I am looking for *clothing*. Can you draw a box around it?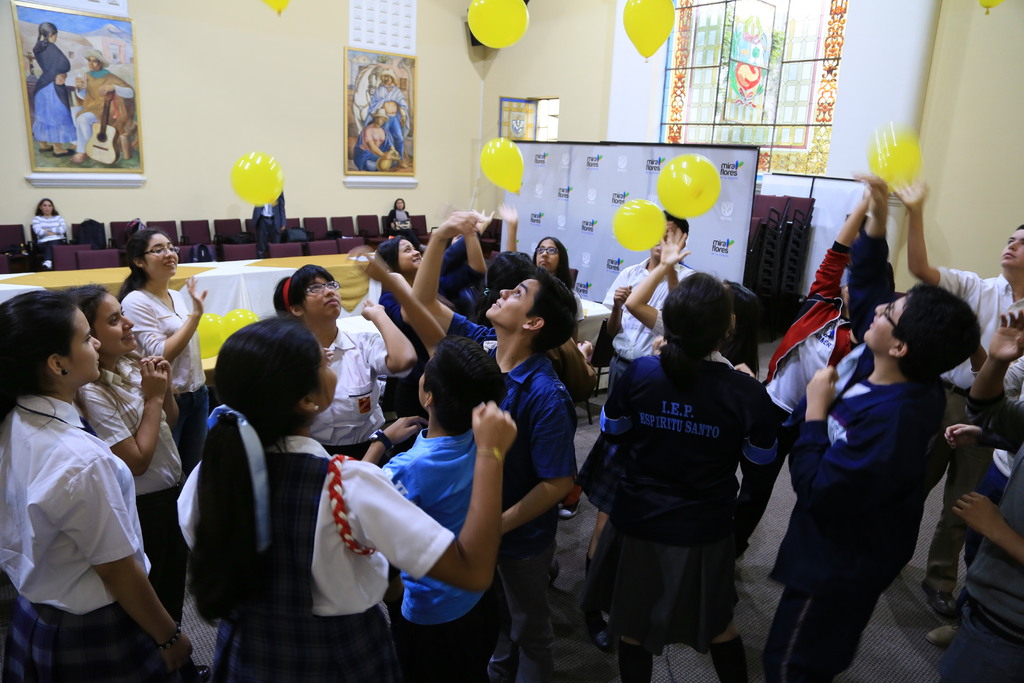
Sure, the bounding box is [384,428,495,682].
